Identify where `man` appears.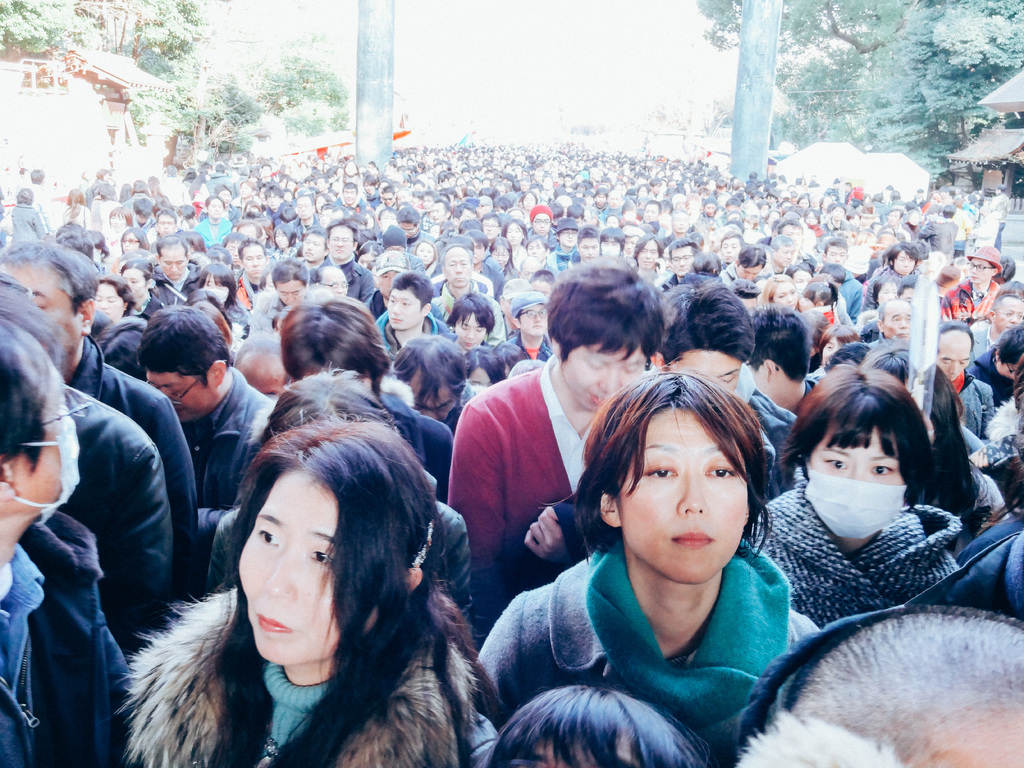
Appears at 505, 294, 555, 369.
